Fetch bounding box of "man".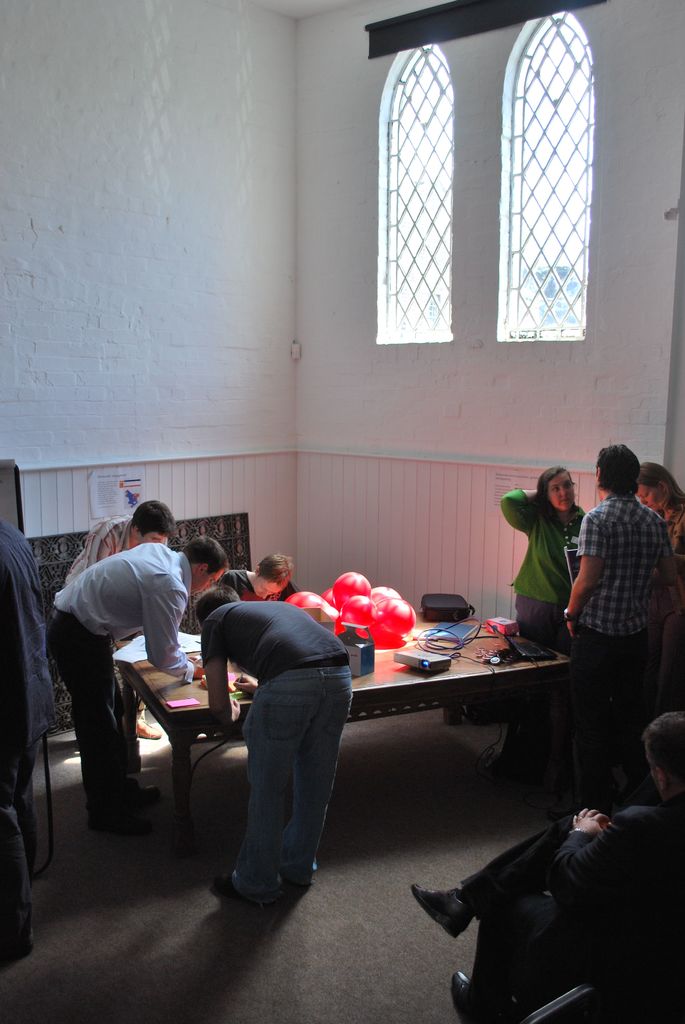
Bbox: x1=407, y1=708, x2=684, y2=1023.
